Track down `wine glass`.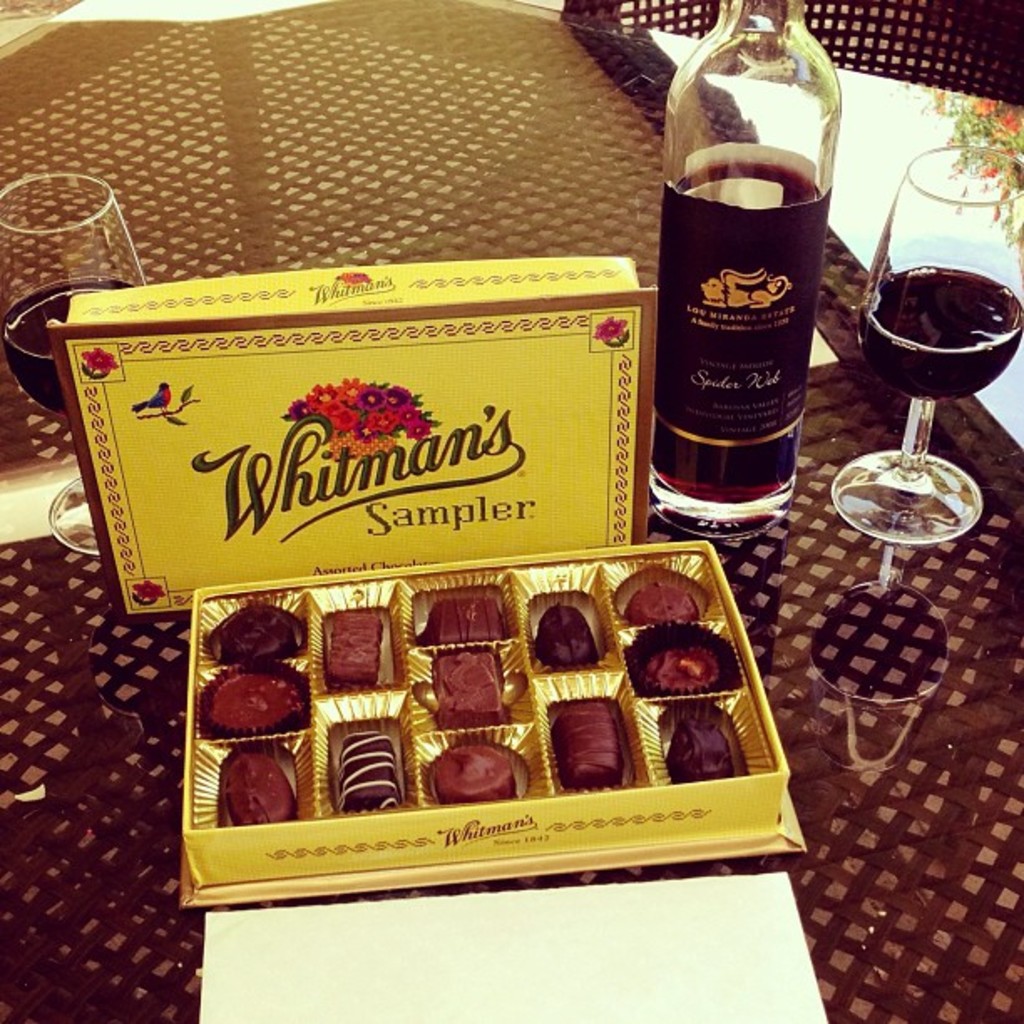
Tracked to rect(0, 162, 142, 552).
